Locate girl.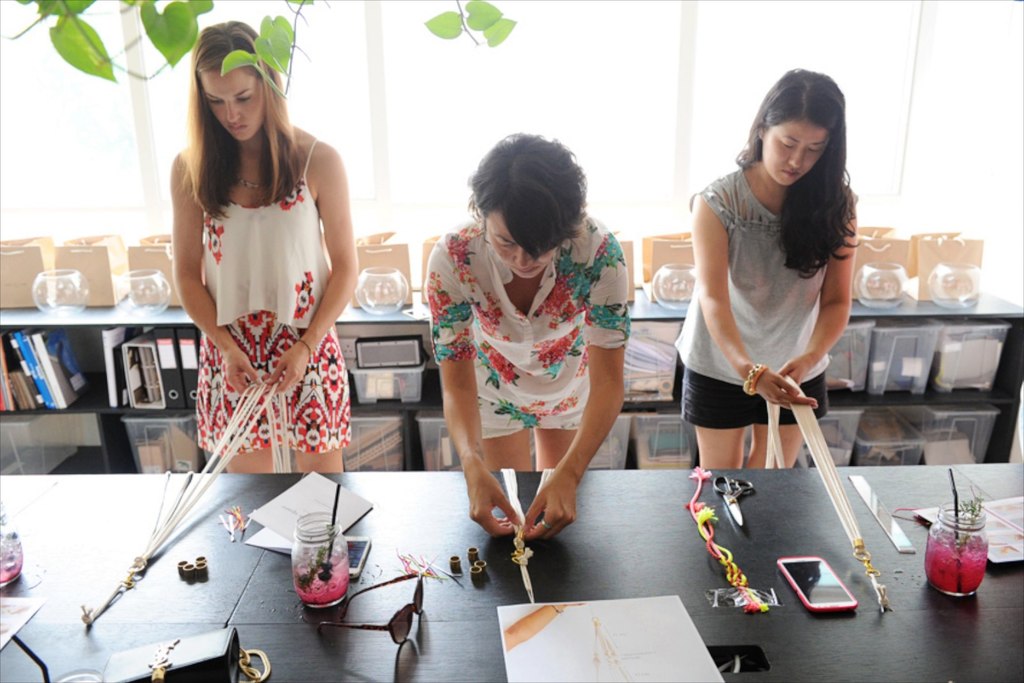
Bounding box: <box>675,66,864,467</box>.
